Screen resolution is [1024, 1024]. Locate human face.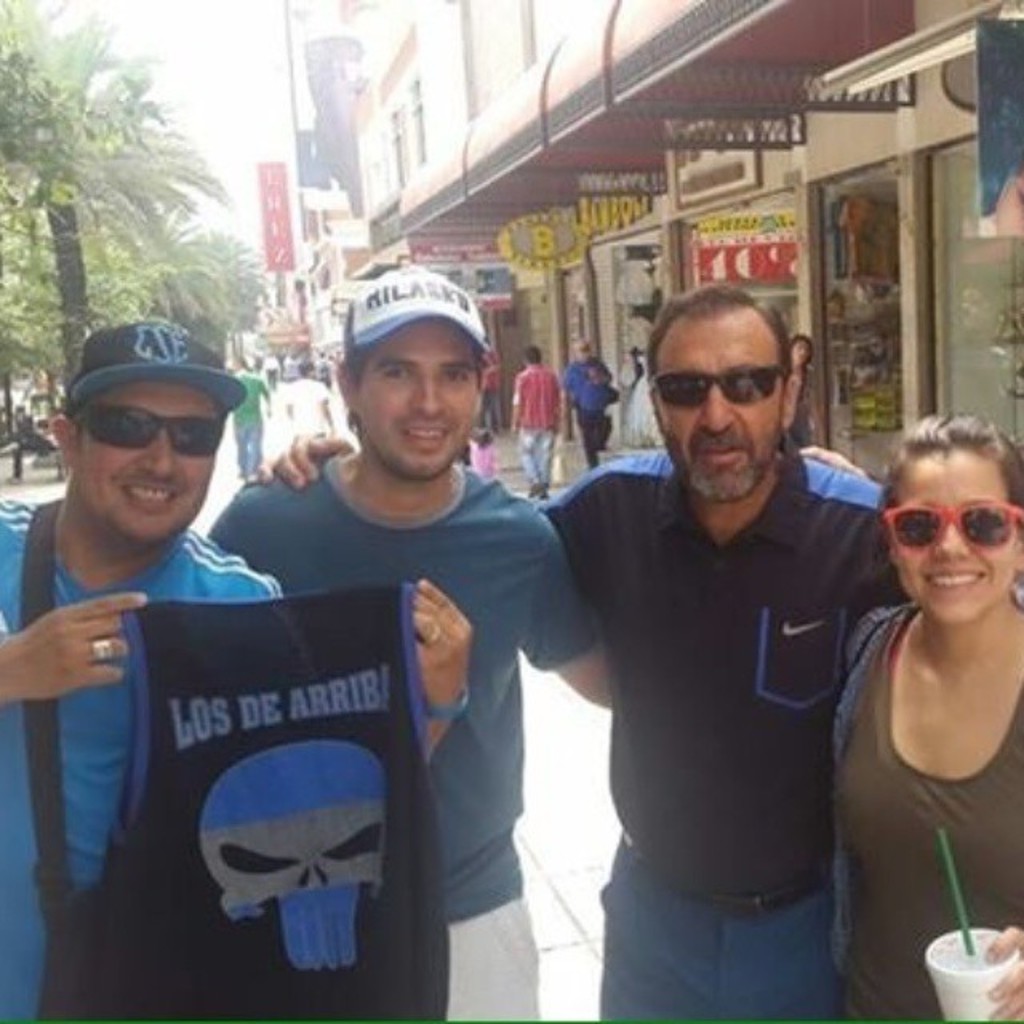
[880, 451, 1016, 621].
